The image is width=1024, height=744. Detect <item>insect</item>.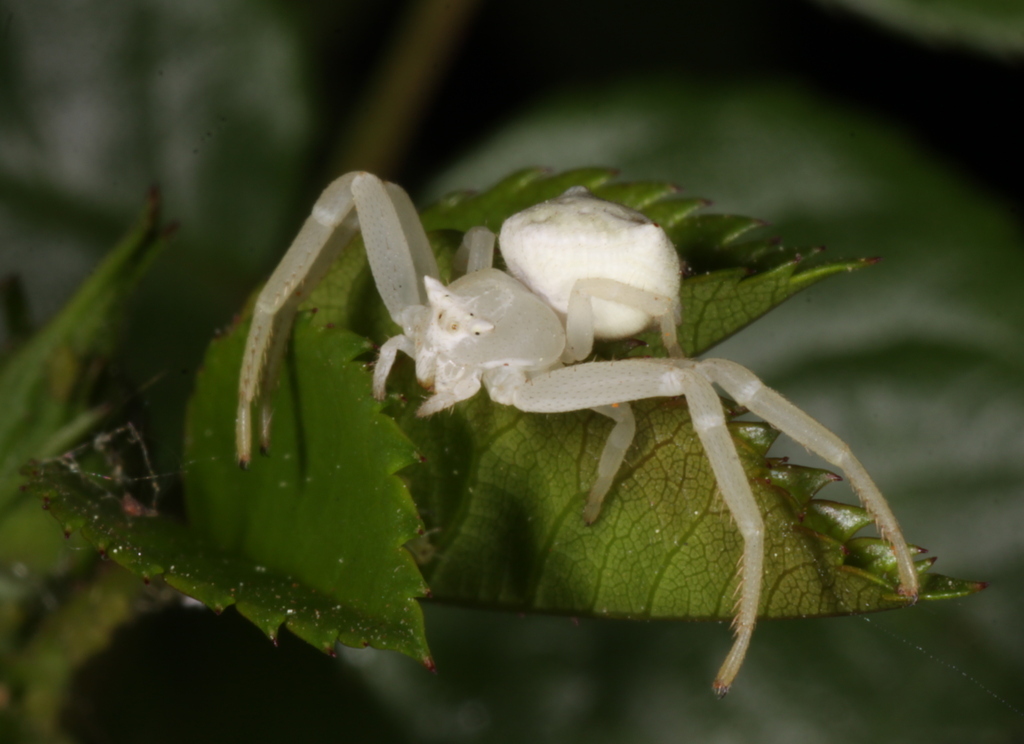
Detection: Rect(224, 170, 914, 691).
